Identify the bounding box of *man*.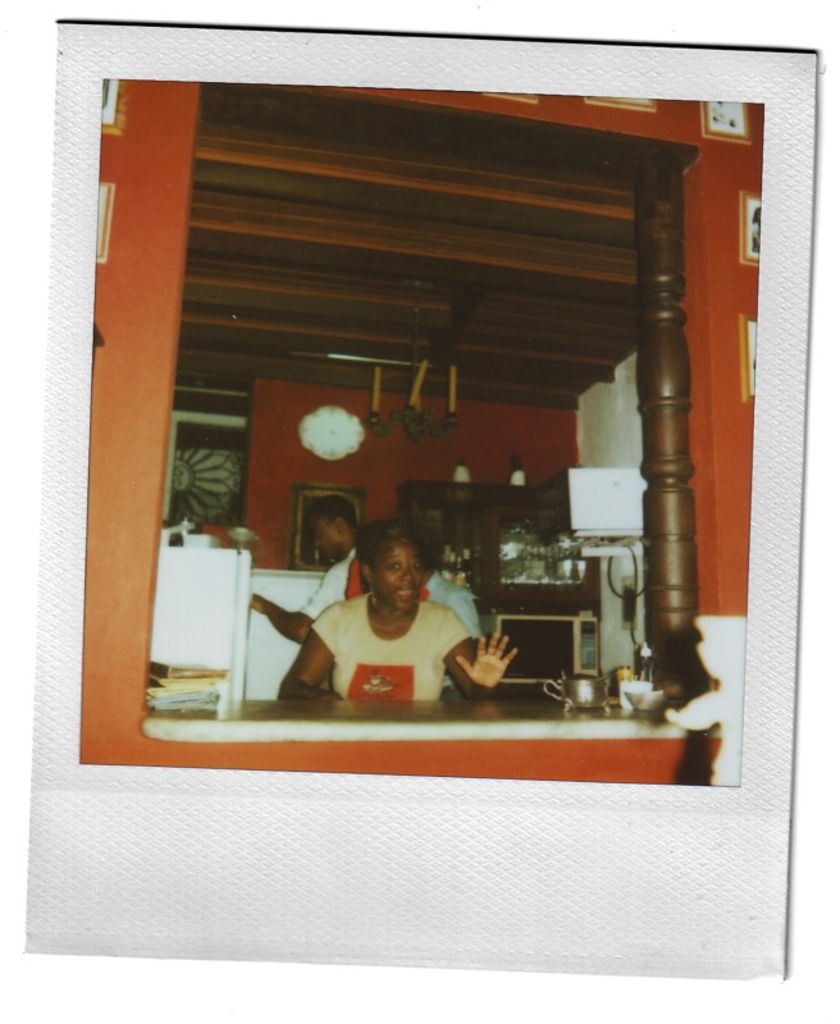
box=[259, 516, 539, 708].
